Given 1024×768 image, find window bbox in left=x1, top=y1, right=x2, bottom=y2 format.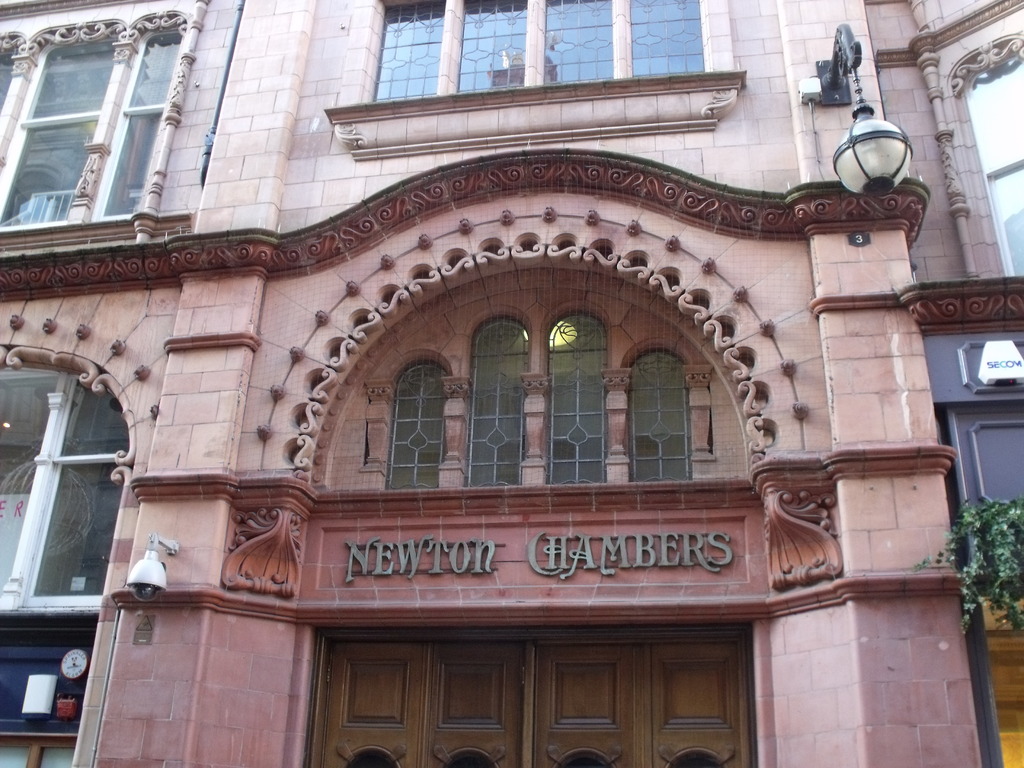
left=628, top=0, right=703, bottom=77.
